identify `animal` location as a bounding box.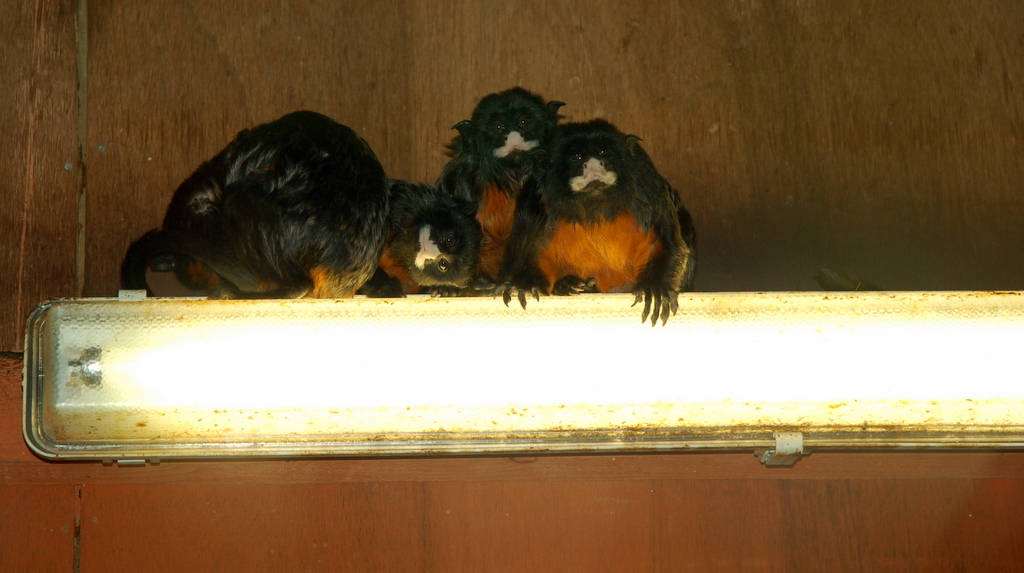
(357, 181, 477, 299).
